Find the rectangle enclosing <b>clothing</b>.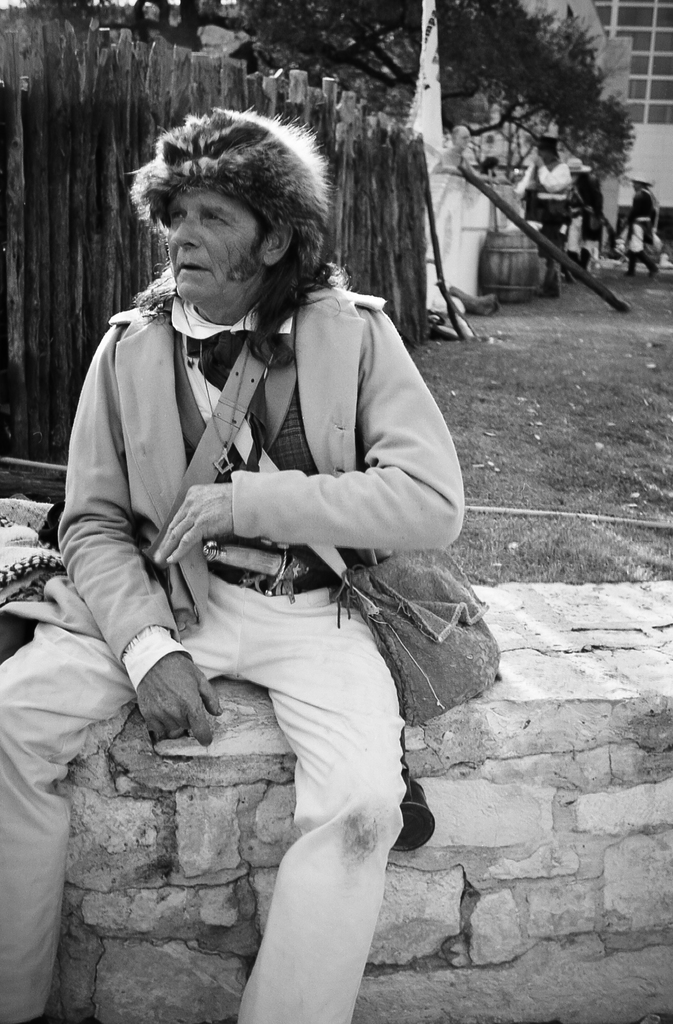
(625, 185, 656, 264).
